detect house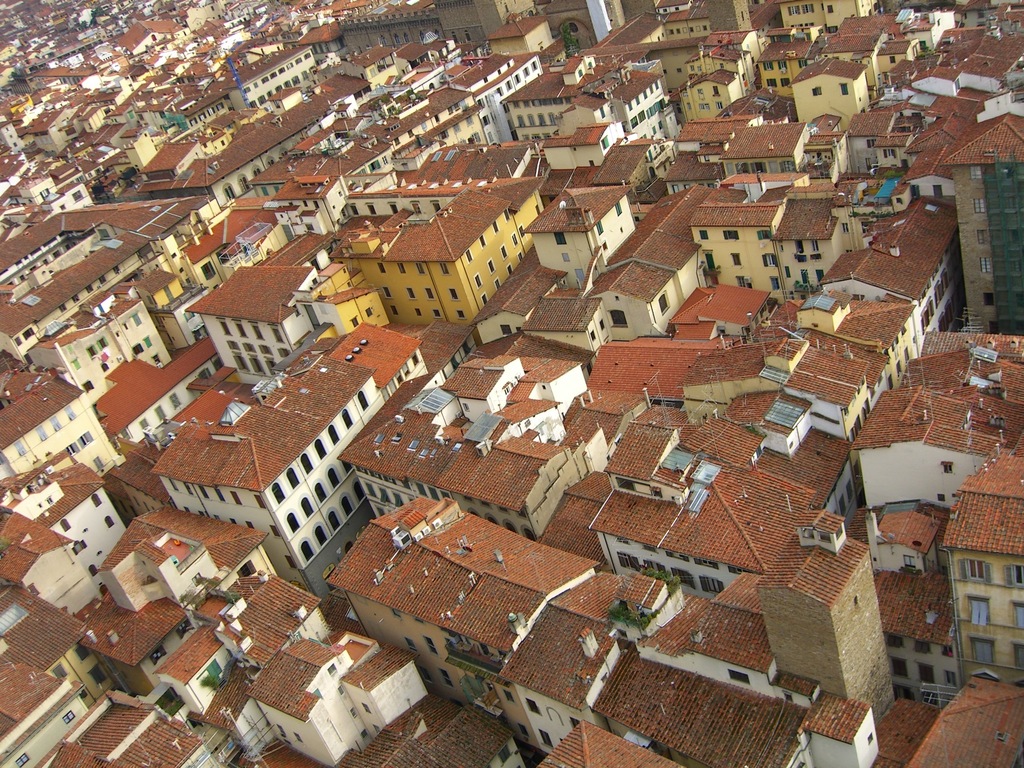
(133, 709, 248, 767)
